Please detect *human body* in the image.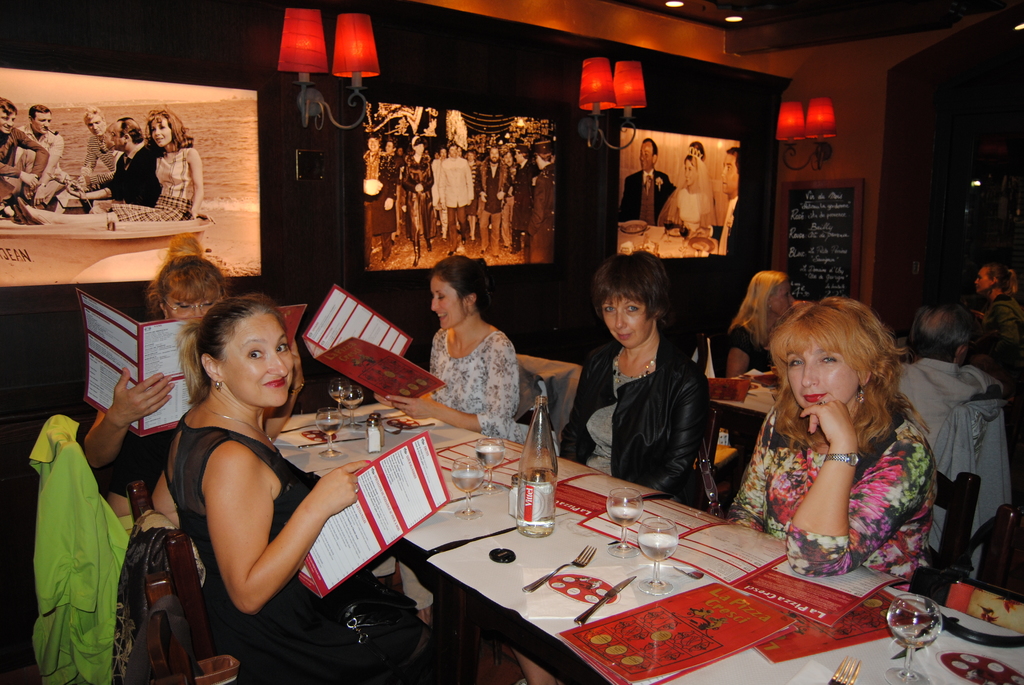
<region>74, 340, 307, 517</region>.
